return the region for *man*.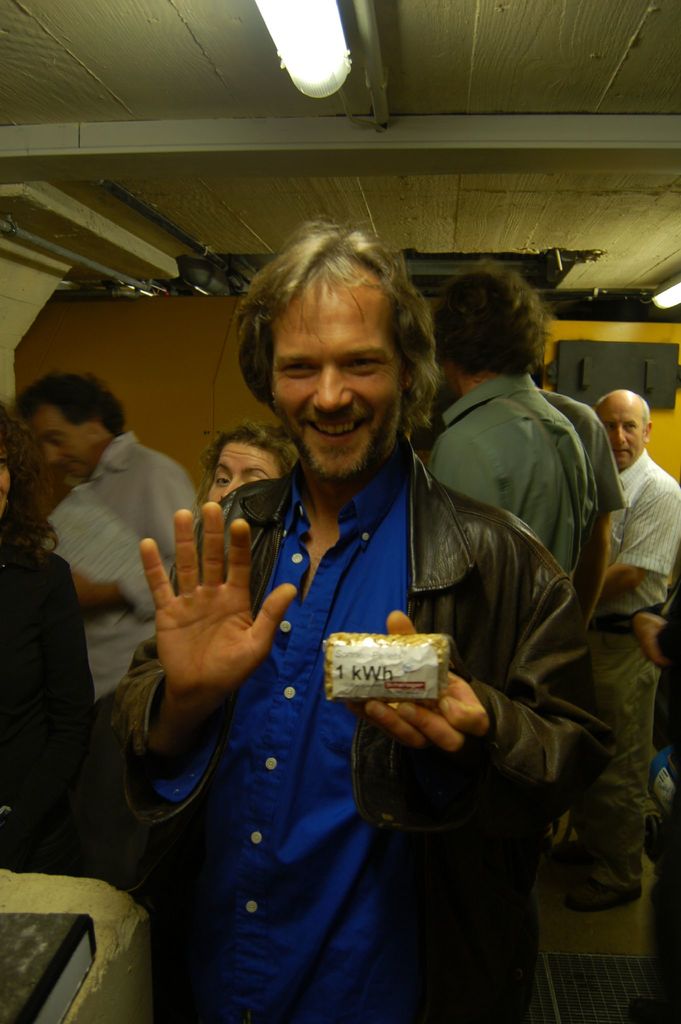
(left=420, top=268, right=609, bottom=607).
